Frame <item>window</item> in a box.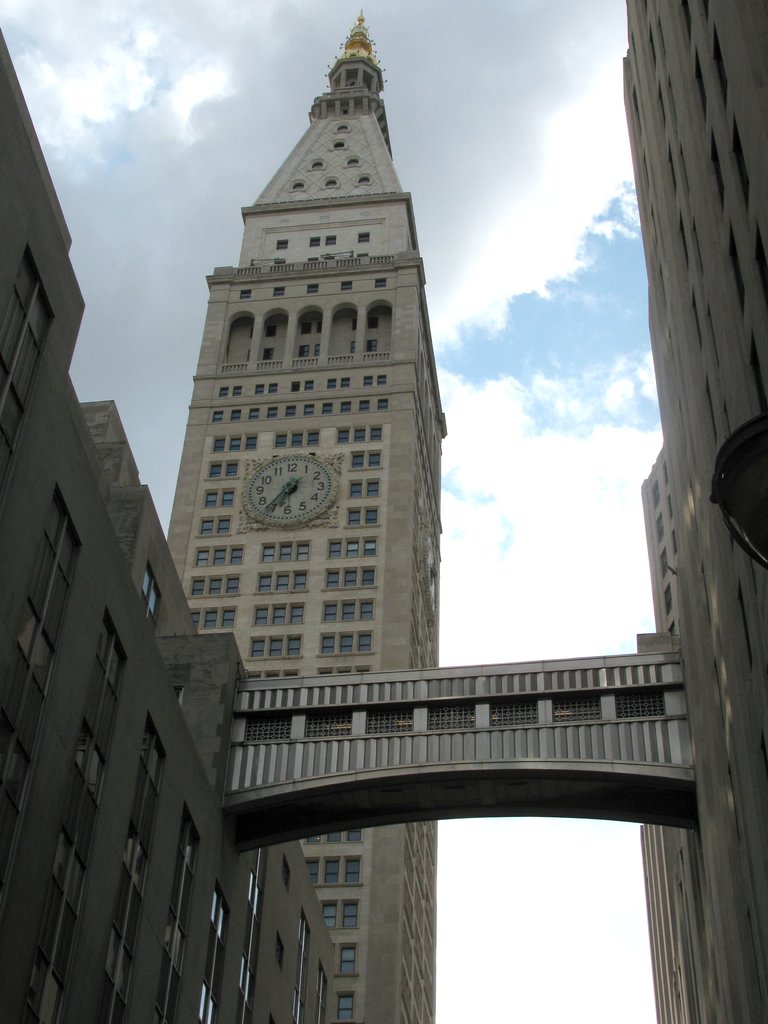
x1=310, y1=159, x2=322, y2=168.
